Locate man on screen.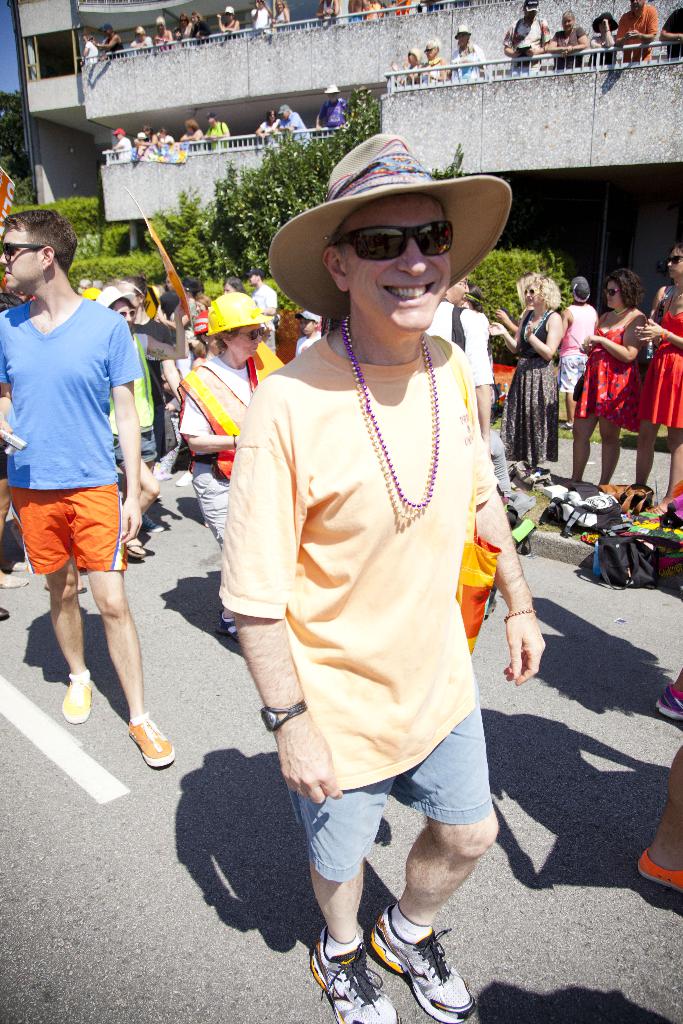
On screen at select_region(500, 0, 553, 76).
